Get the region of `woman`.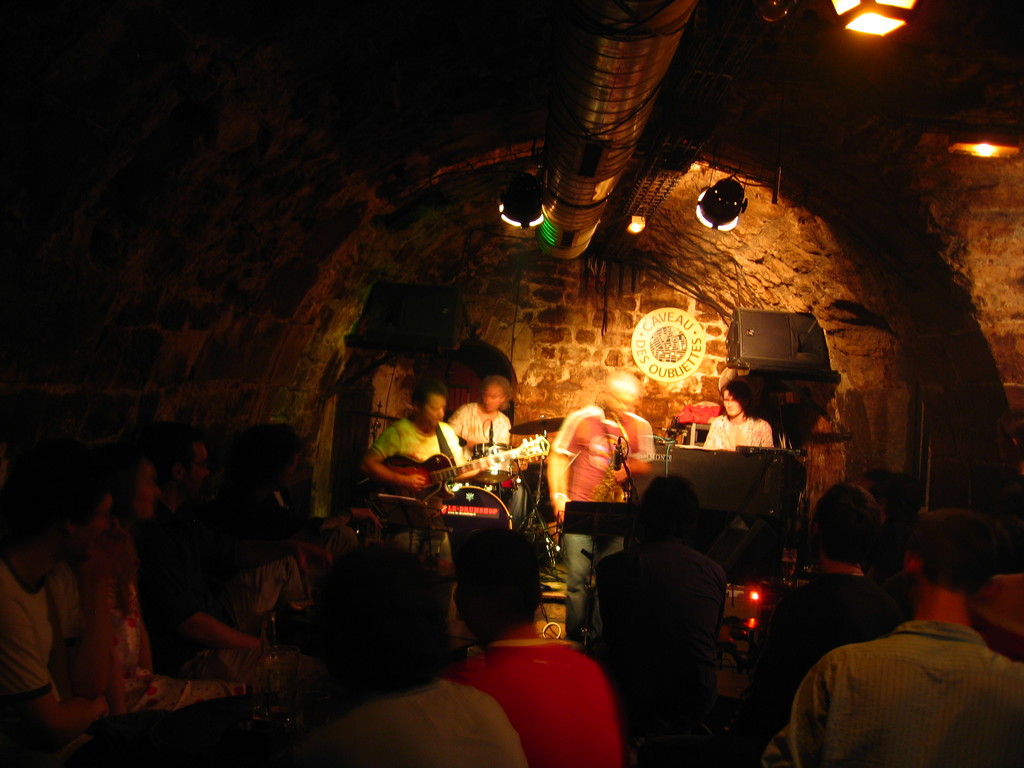
(left=700, top=377, right=775, bottom=447).
